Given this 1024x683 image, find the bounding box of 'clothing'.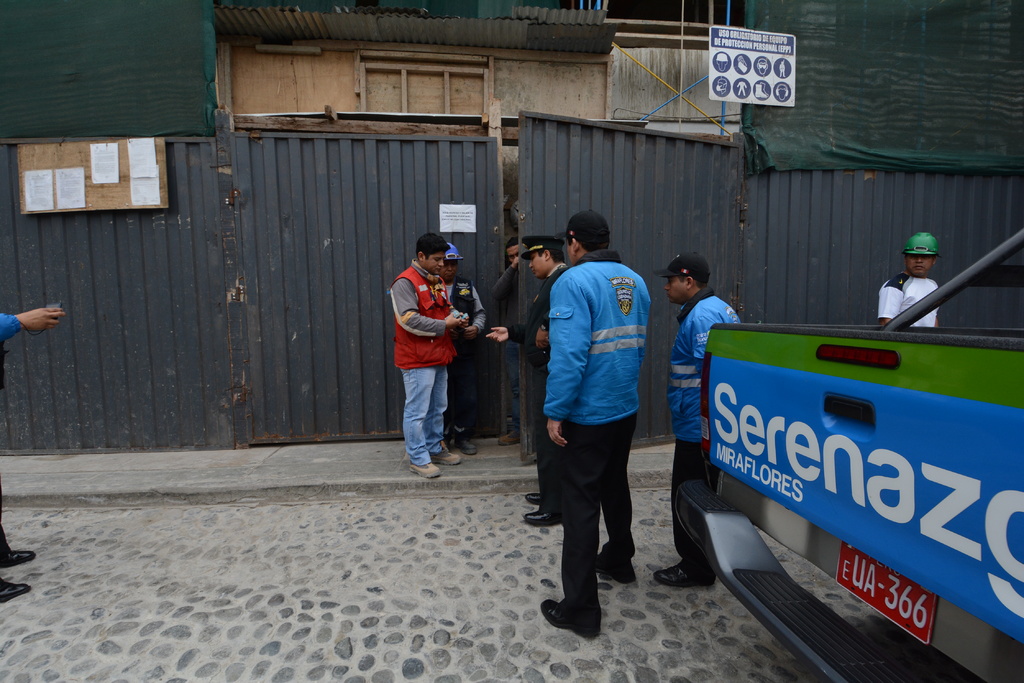
detection(877, 271, 940, 325).
